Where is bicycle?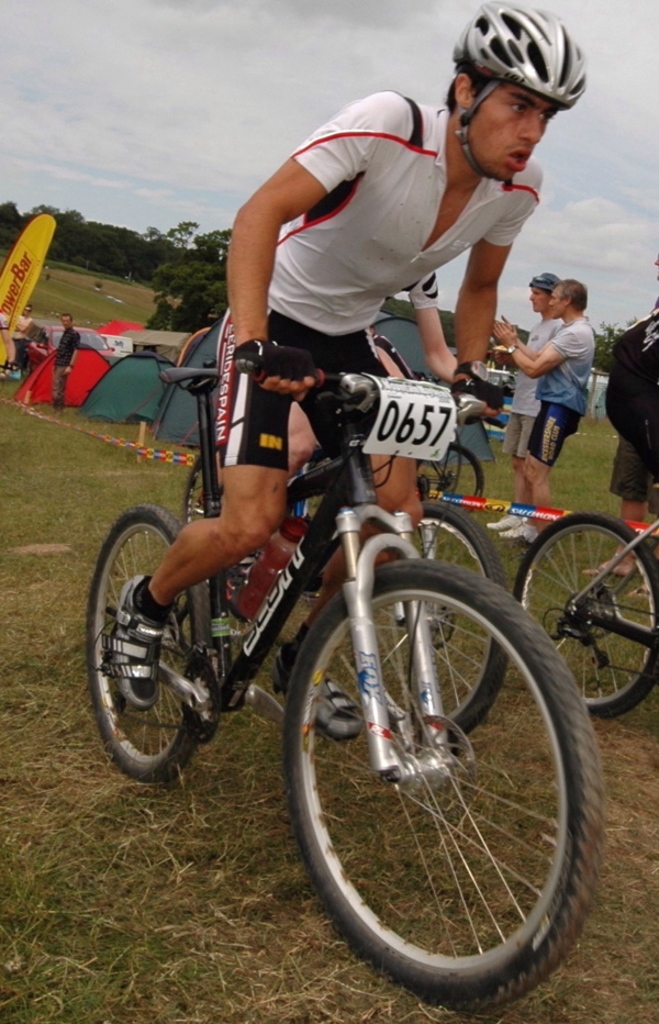
(left=185, top=444, right=506, bottom=787).
